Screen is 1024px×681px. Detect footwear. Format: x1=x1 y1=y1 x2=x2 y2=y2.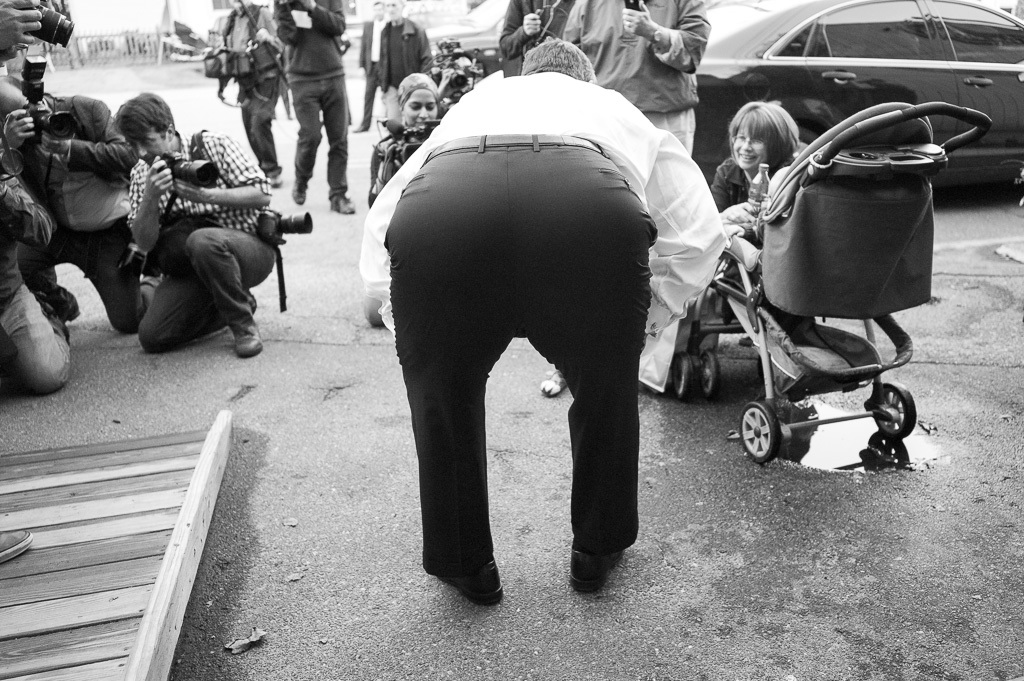
x1=434 y1=553 x2=509 y2=610.
